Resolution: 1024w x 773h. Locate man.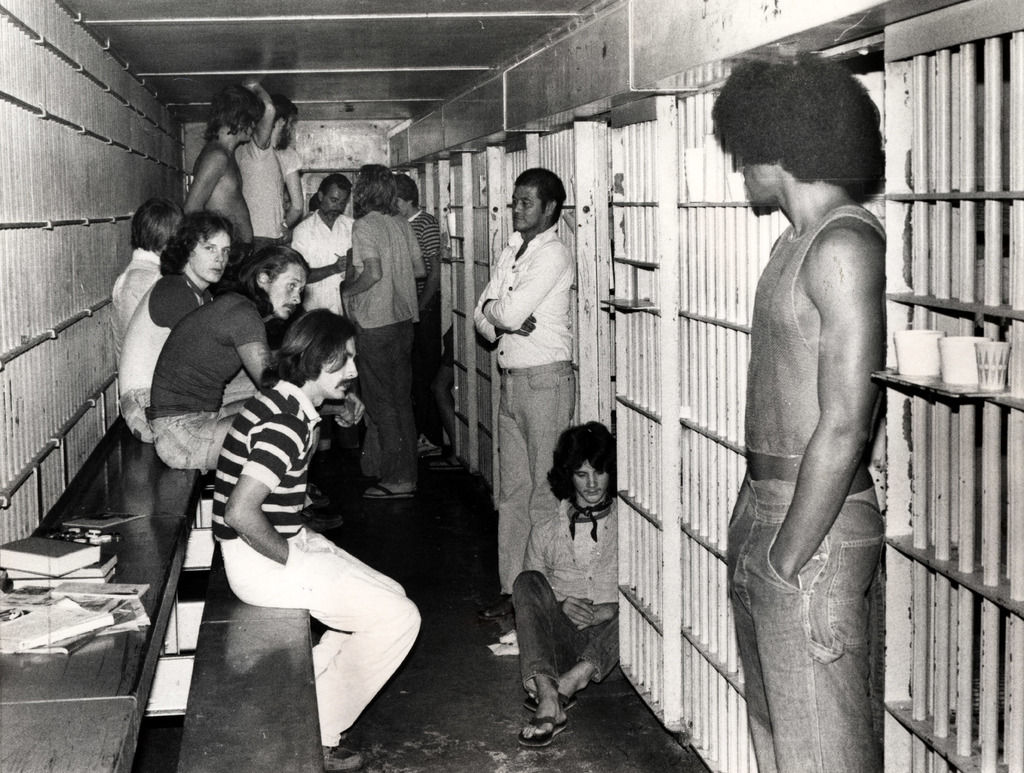
[185, 82, 259, 256].
